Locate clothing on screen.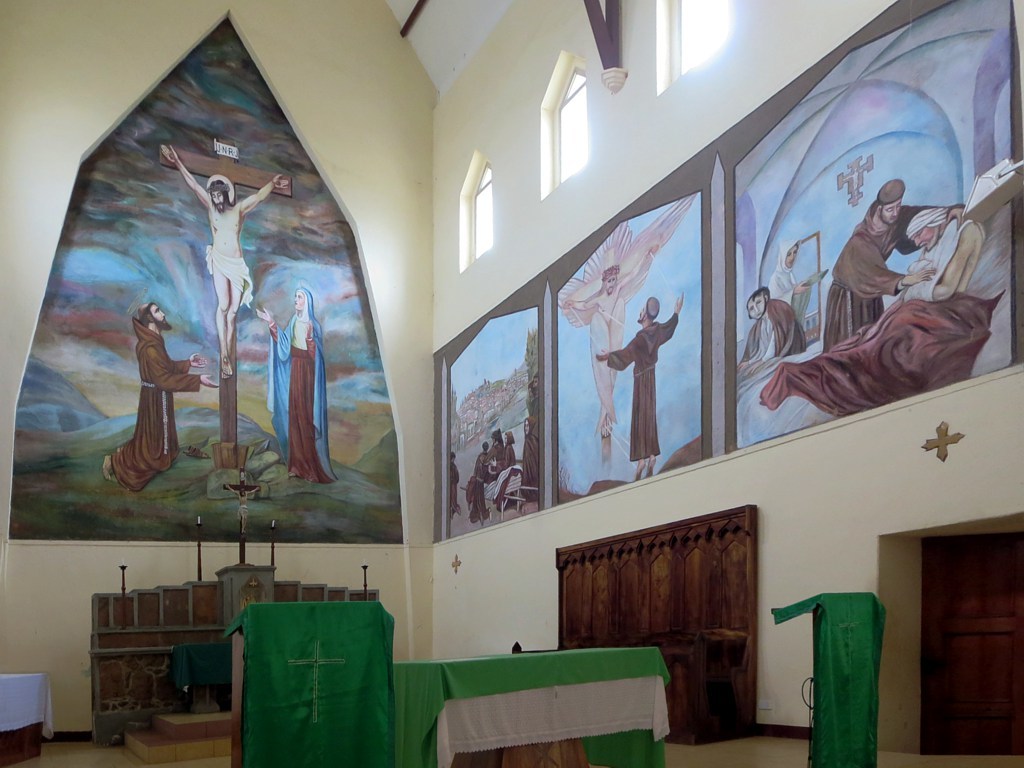
On screen at 204:253:258:311.
